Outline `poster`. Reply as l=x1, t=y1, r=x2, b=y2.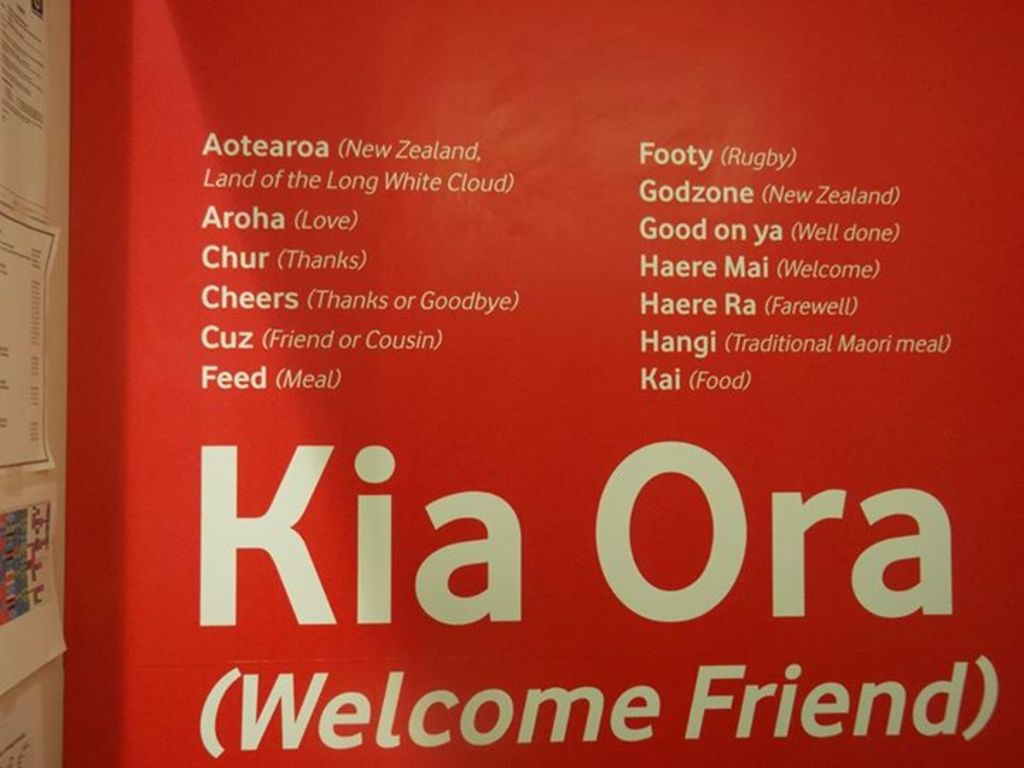
l=58, t=0, r=1023, b=767.
